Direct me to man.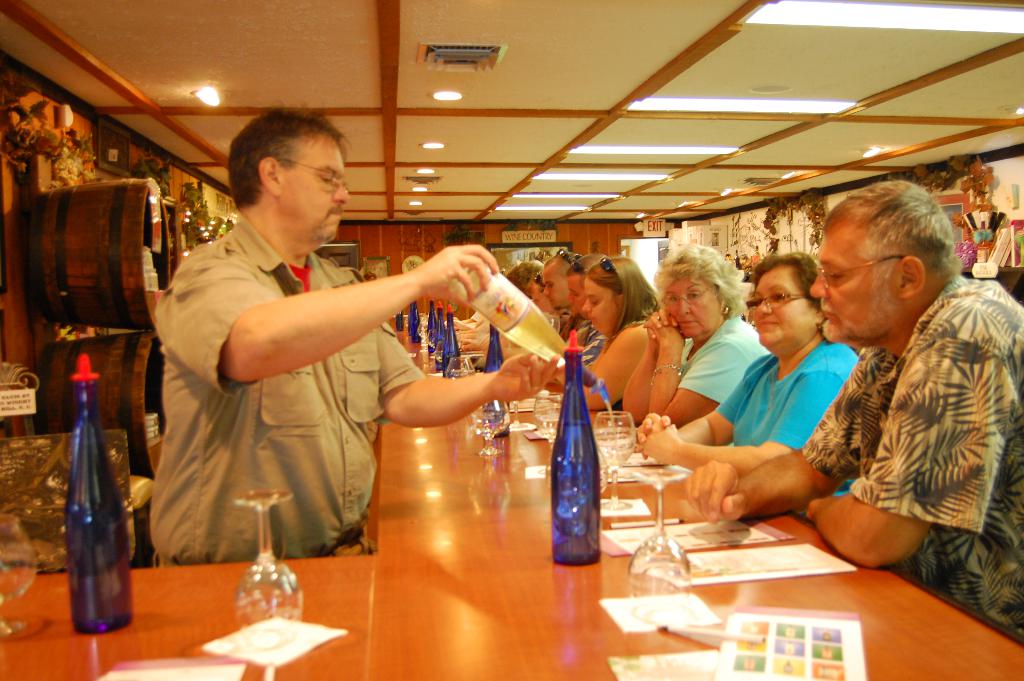
Direction: rect(147, 106, 562, 572).
